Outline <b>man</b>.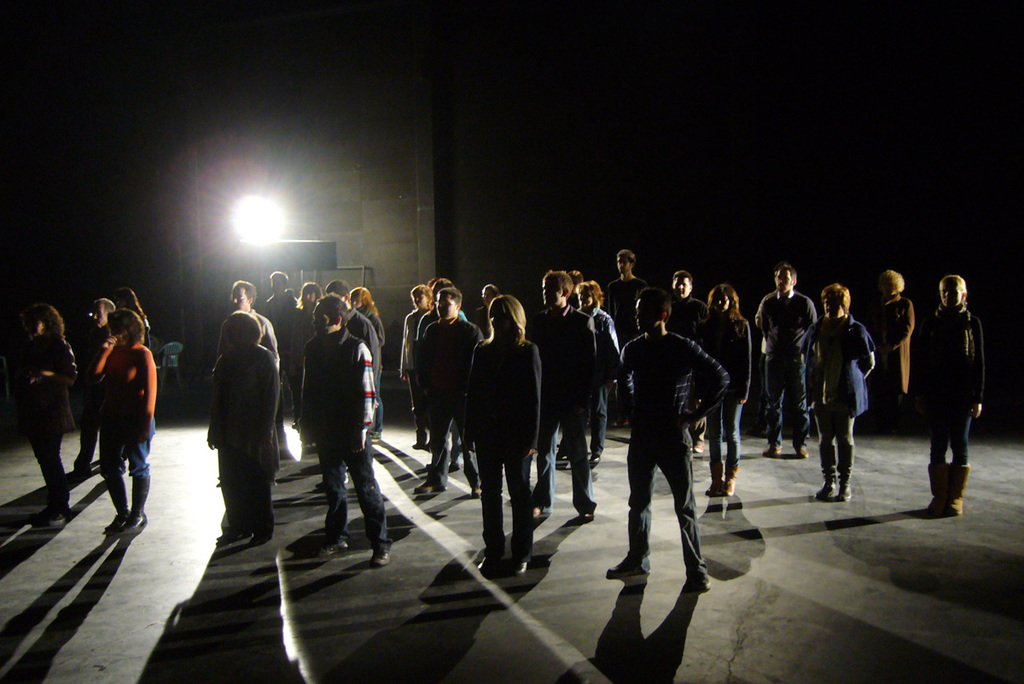
Outline: 525 270 600 516.
